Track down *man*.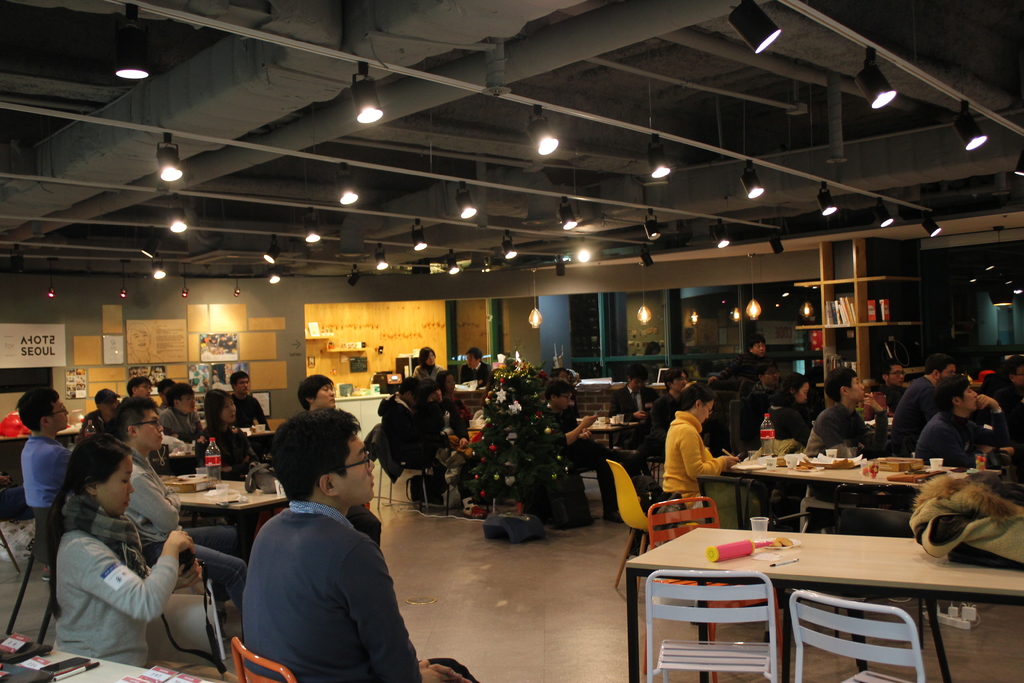
Tracked to l=157, t=384, r=205, b=440.
